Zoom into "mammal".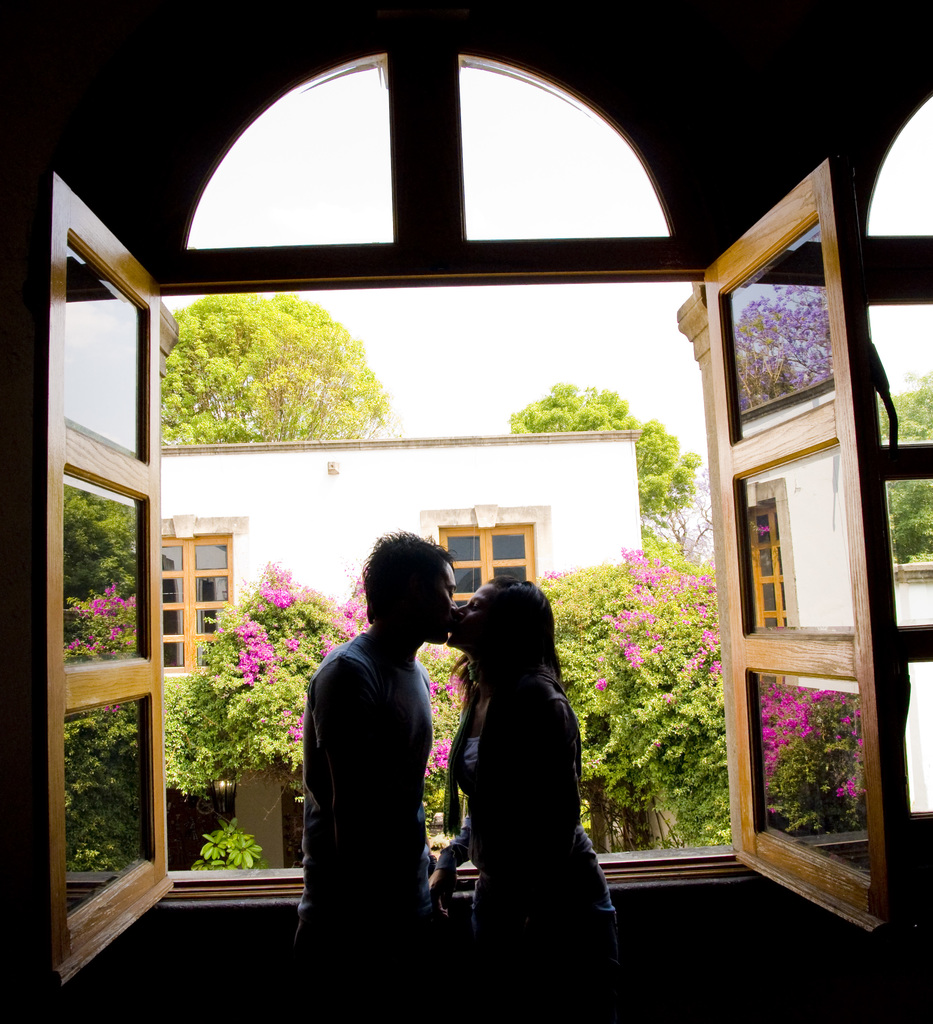
Zoom target: bbox(427, 567, 622, 1023).
